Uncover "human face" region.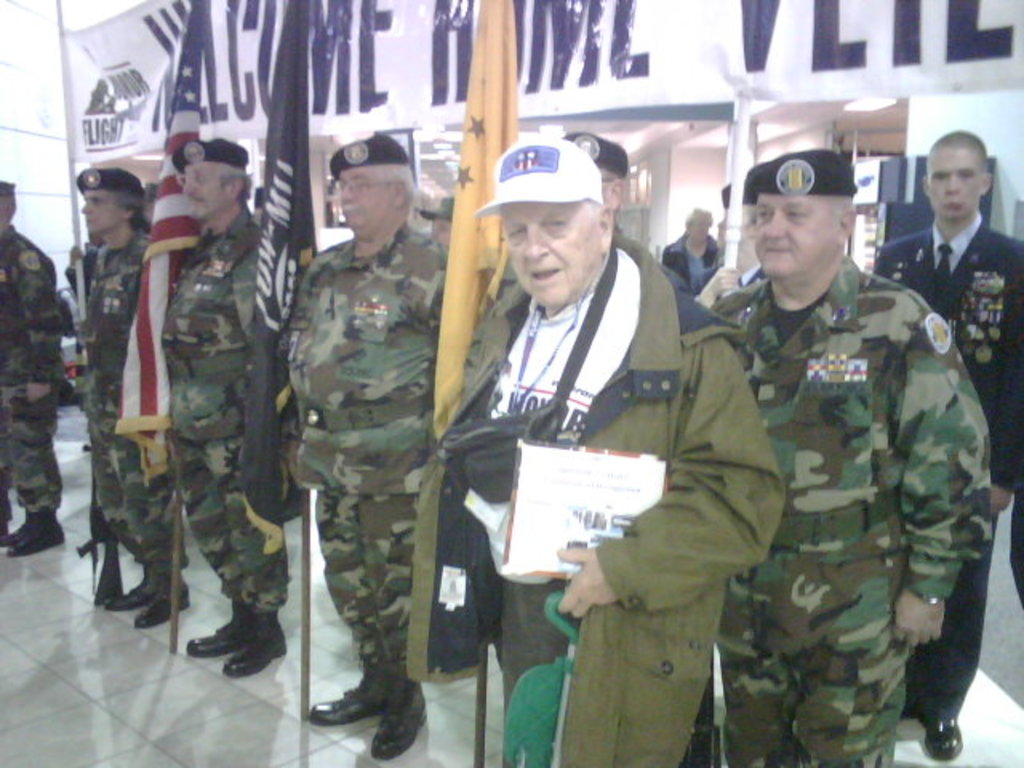
Uncovered: crop(509, 198, 595, 309).
